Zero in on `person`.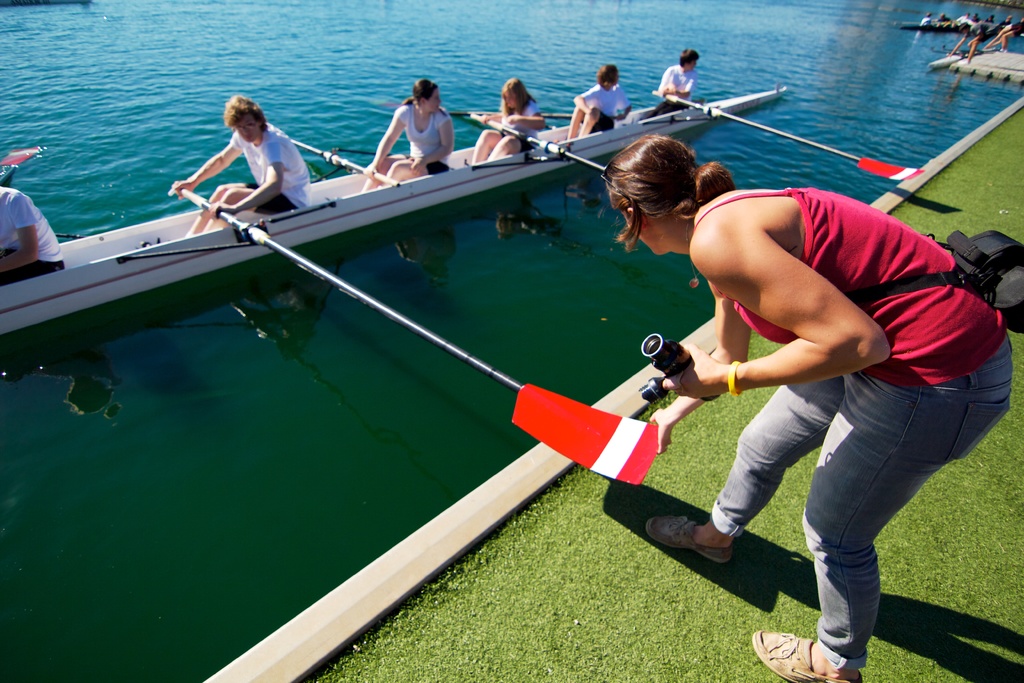
Zeroed in: 920,12,937,27.
